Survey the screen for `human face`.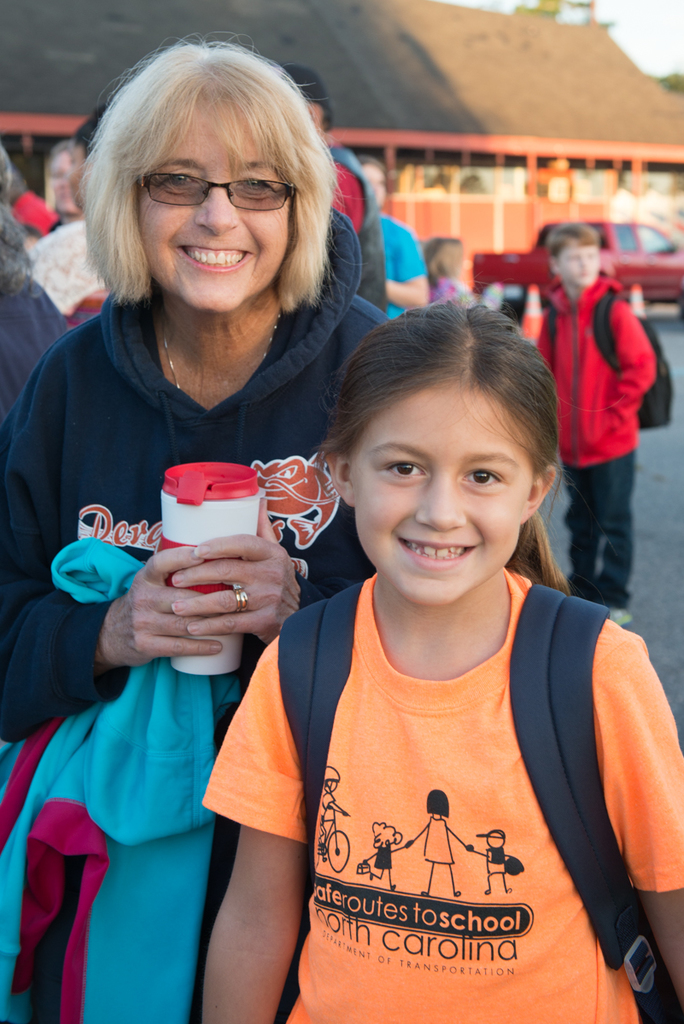
Survey found: 350:381:529:610.
